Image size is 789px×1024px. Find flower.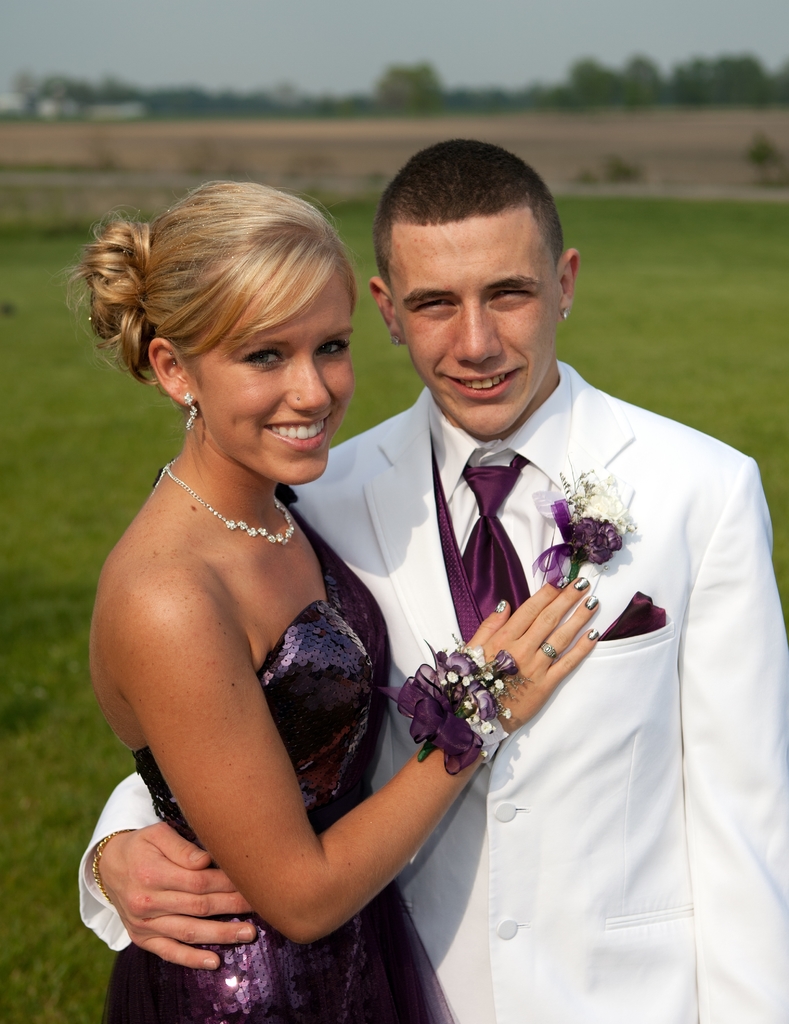
bbox=(395, 618, 548, 770).
